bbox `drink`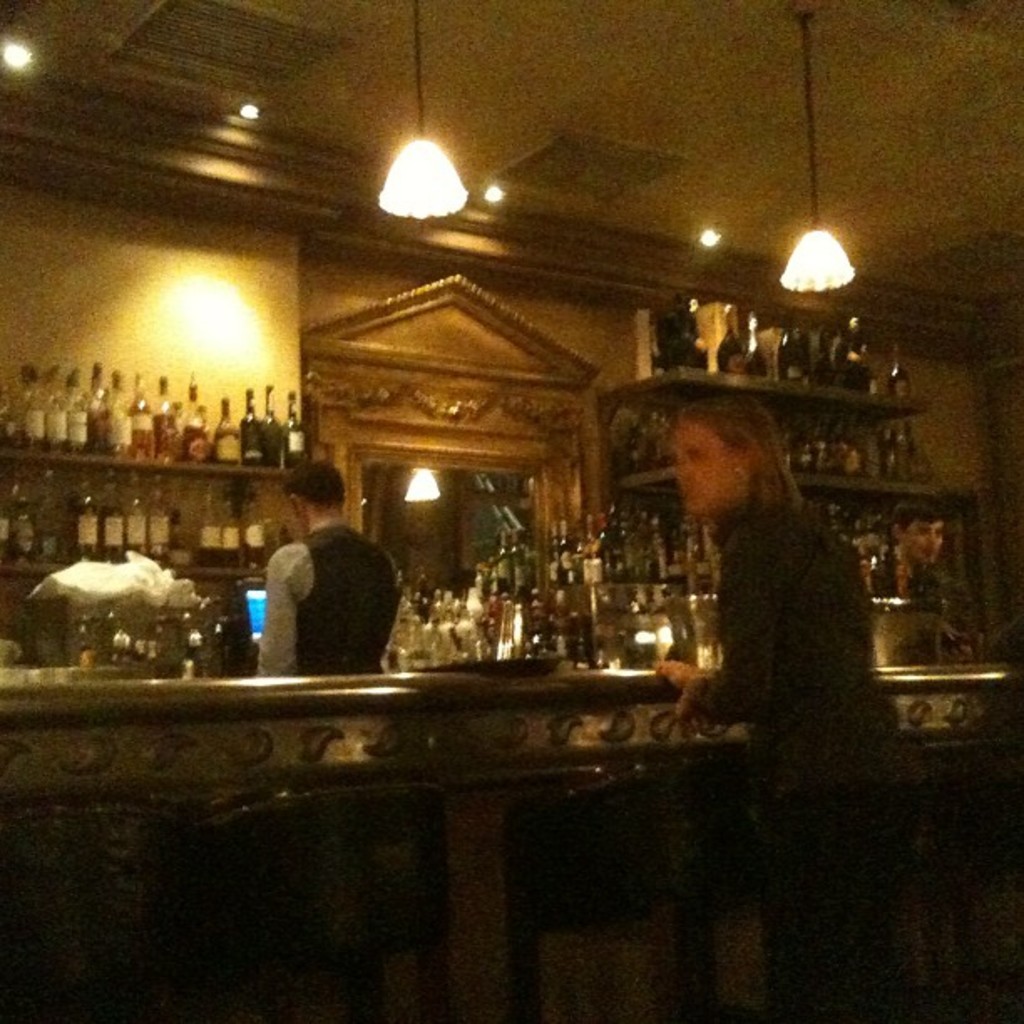
bbox=[125, 468, 151, 556]
